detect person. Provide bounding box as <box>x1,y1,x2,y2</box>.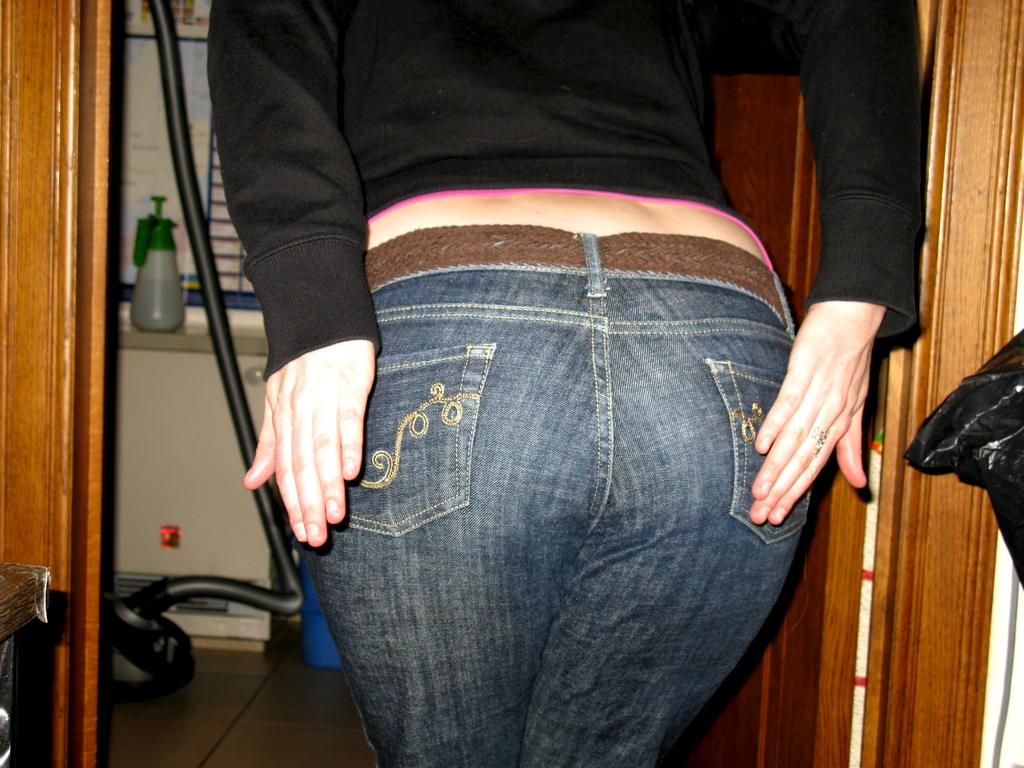
<box>140,0,1004,765</box>.
